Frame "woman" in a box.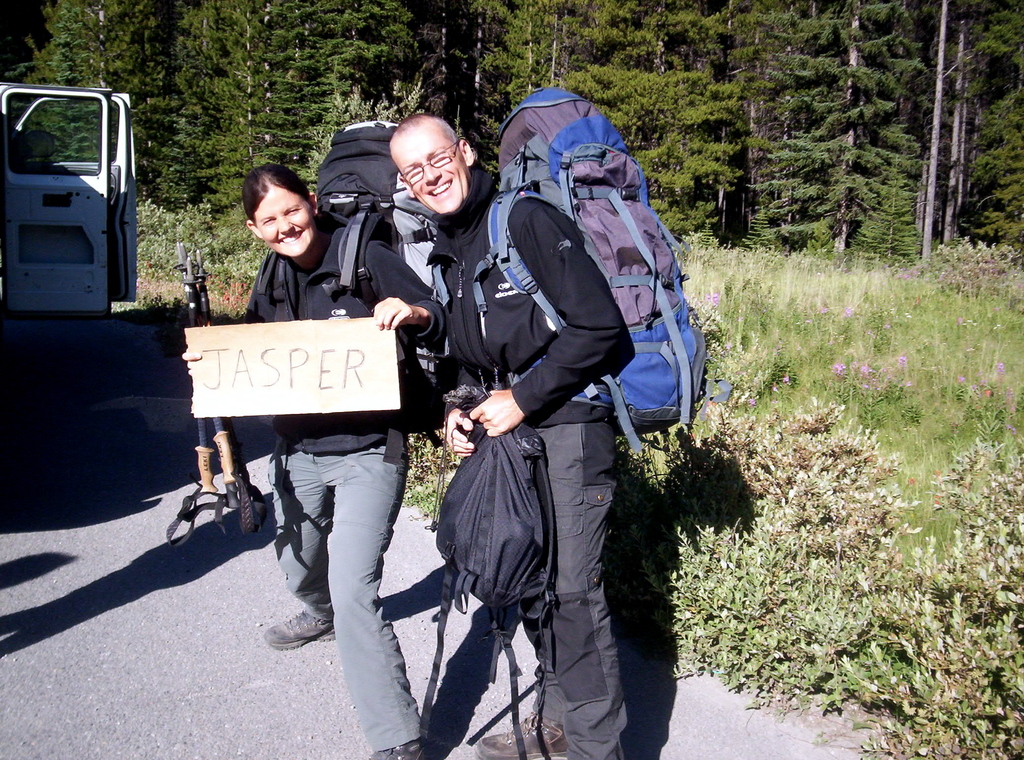
<region>202, 157, 429, 693</region>.
